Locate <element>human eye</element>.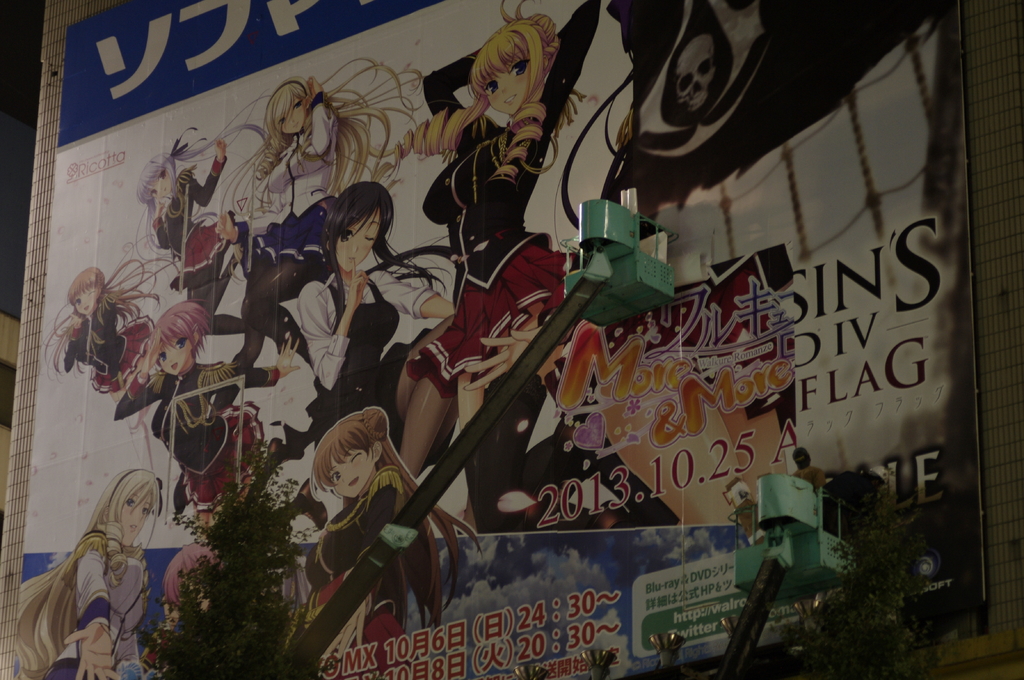
Bounding box: 140 507 150 514.
